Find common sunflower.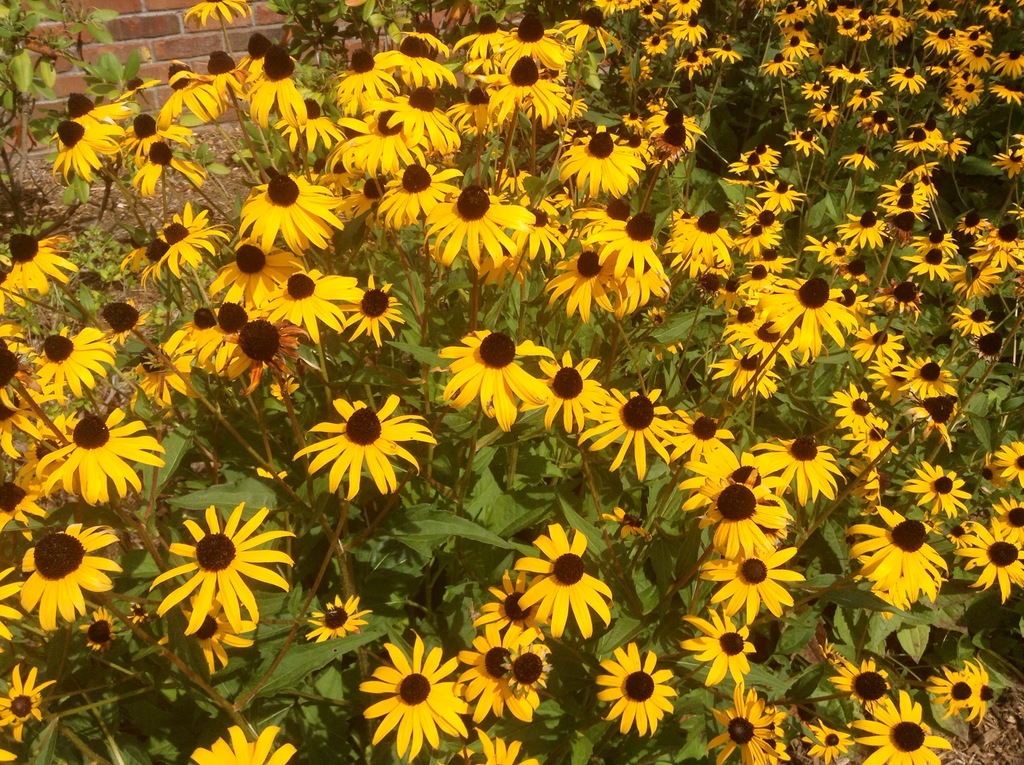
pyautogui.locateOnScreen(5, 220, 79, 303).
